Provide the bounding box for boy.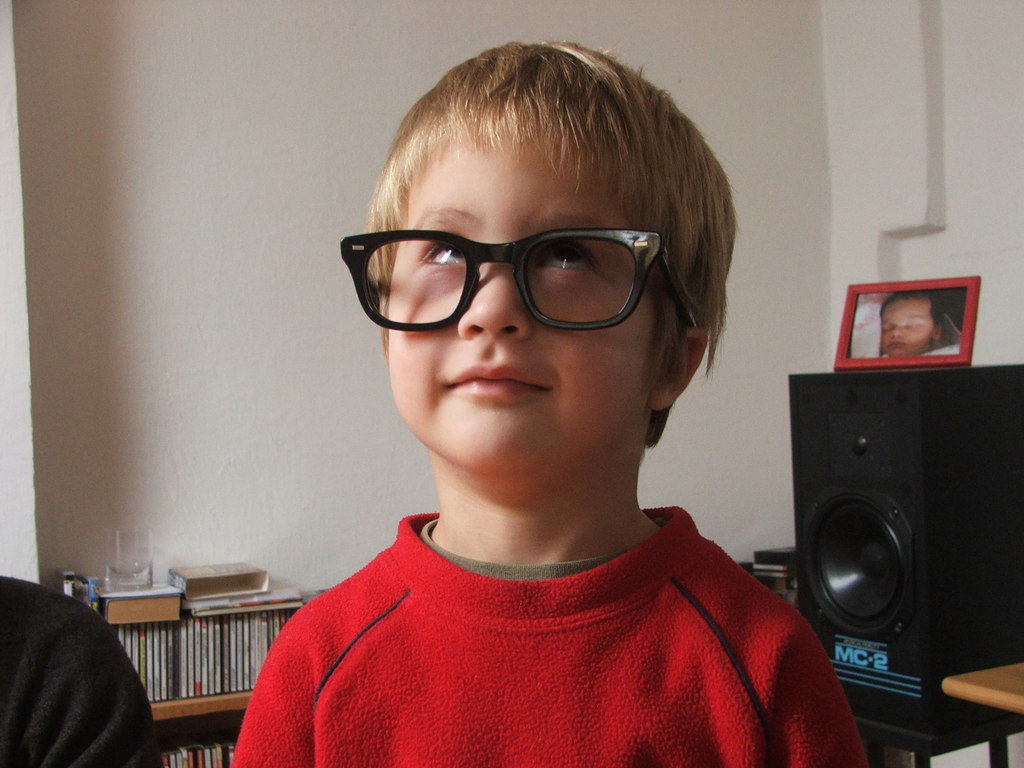
select_region(285, 63, 790, 764).
